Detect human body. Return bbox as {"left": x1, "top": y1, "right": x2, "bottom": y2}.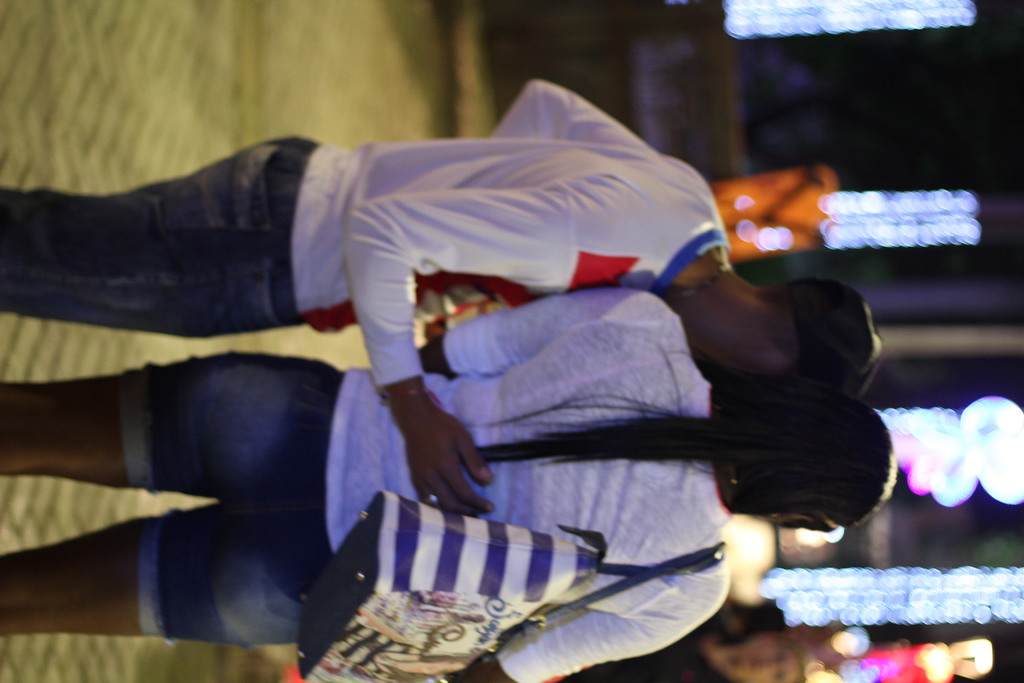
{"left": 0, "top": 73, "right": 881, "bottom": 510}.
